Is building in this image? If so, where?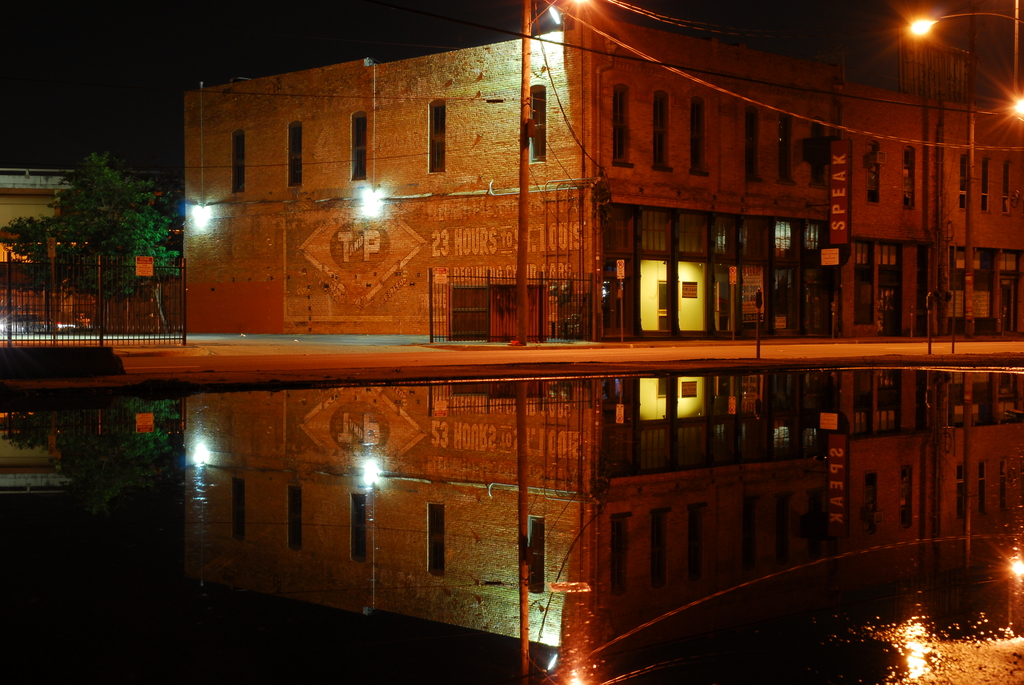
Yes, at region(0, 164, 177, 332).
